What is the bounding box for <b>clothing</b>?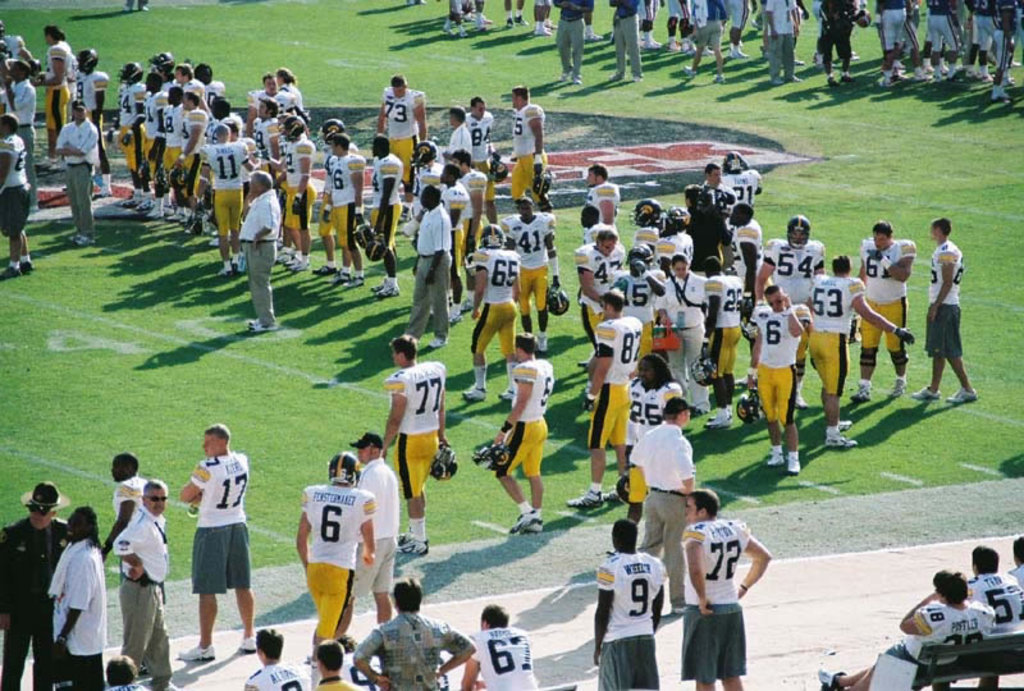
Rect(753, 303, 809, 426).
